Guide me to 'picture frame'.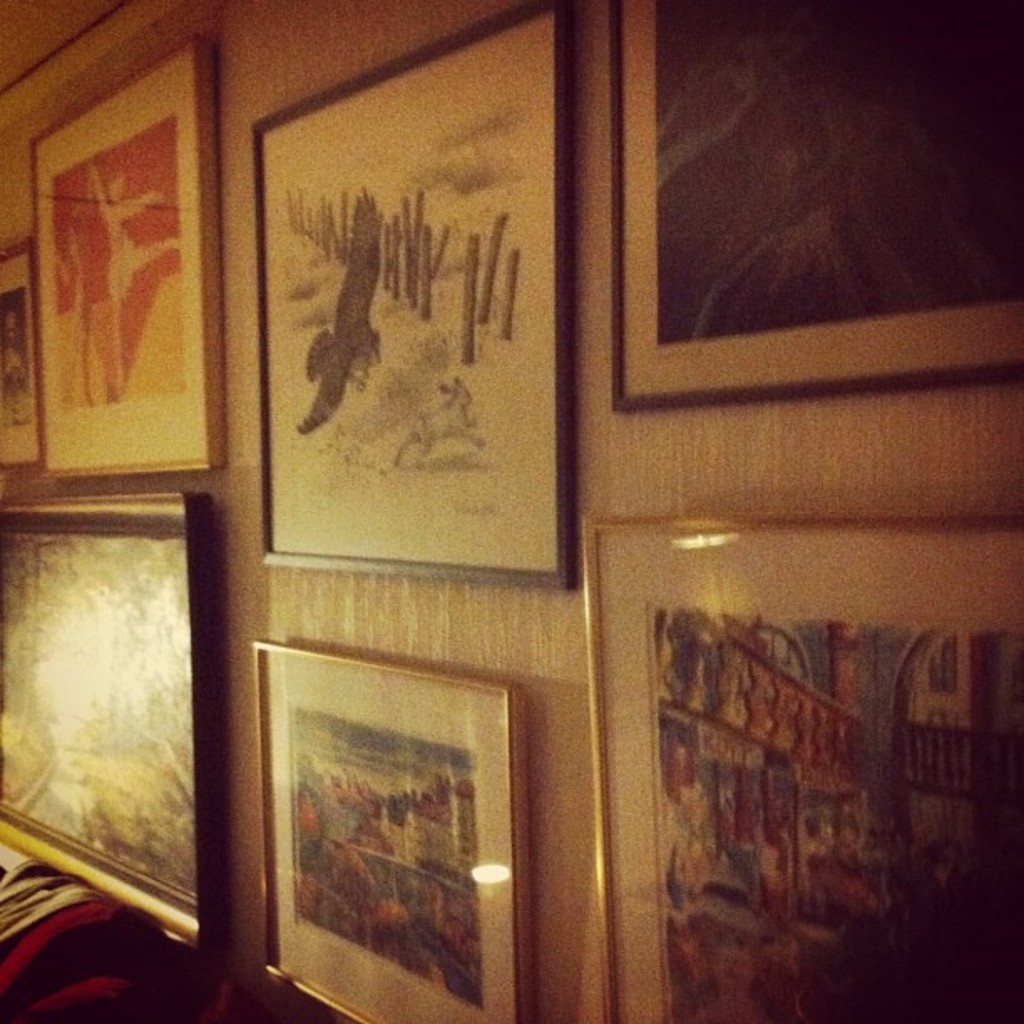
Guidance: region(251, 0, 574, 596).
